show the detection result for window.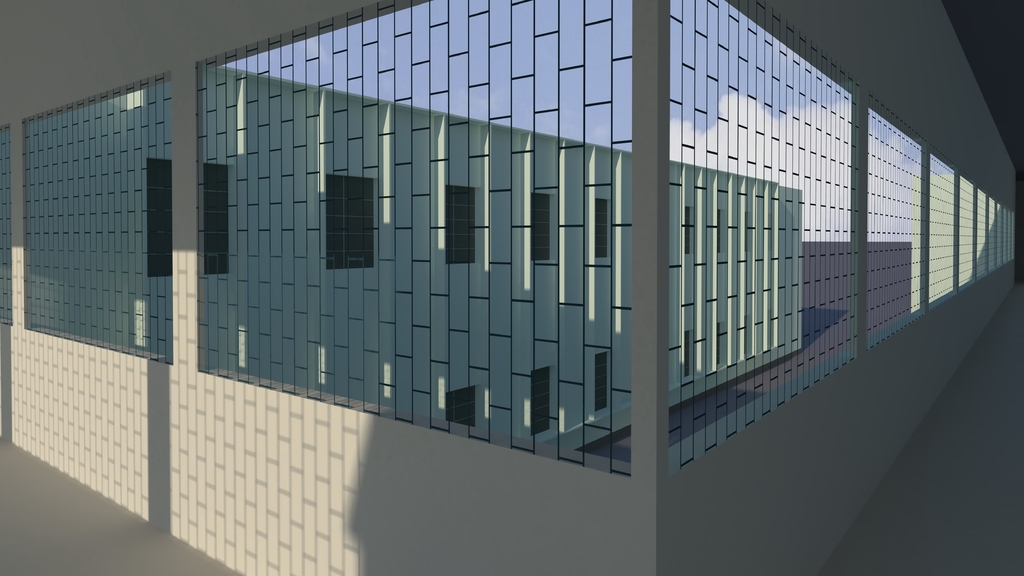
[x1=448, y1=384, x2=477, y2=427].
